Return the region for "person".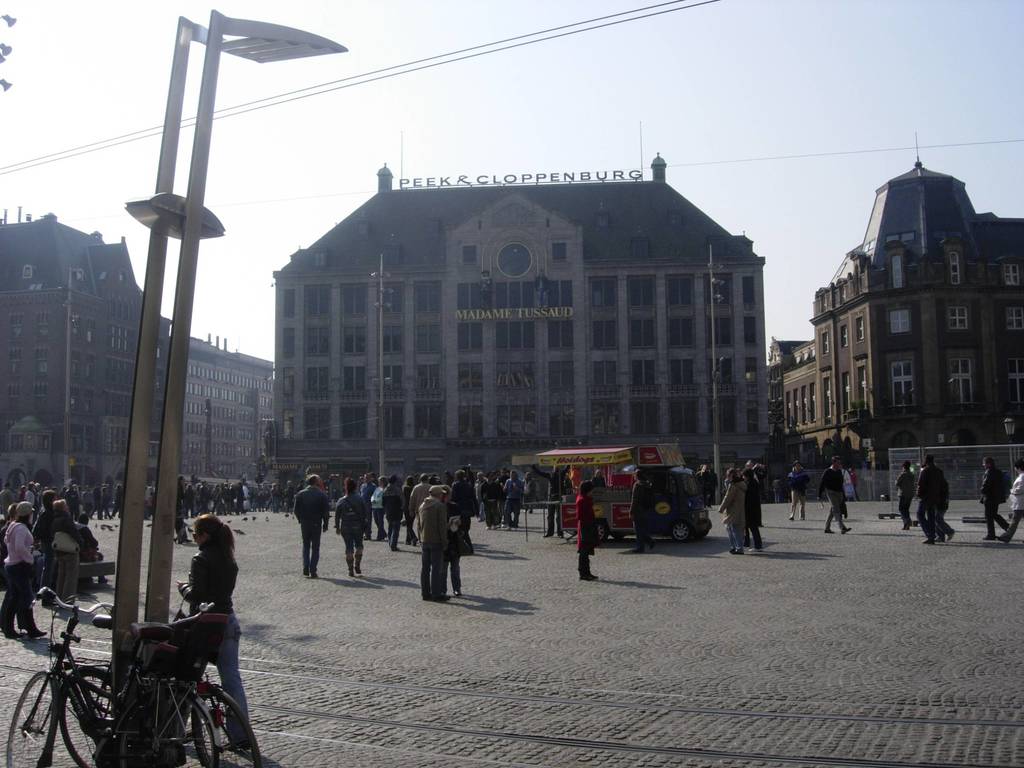
detection(913, 450, 940, 545).
